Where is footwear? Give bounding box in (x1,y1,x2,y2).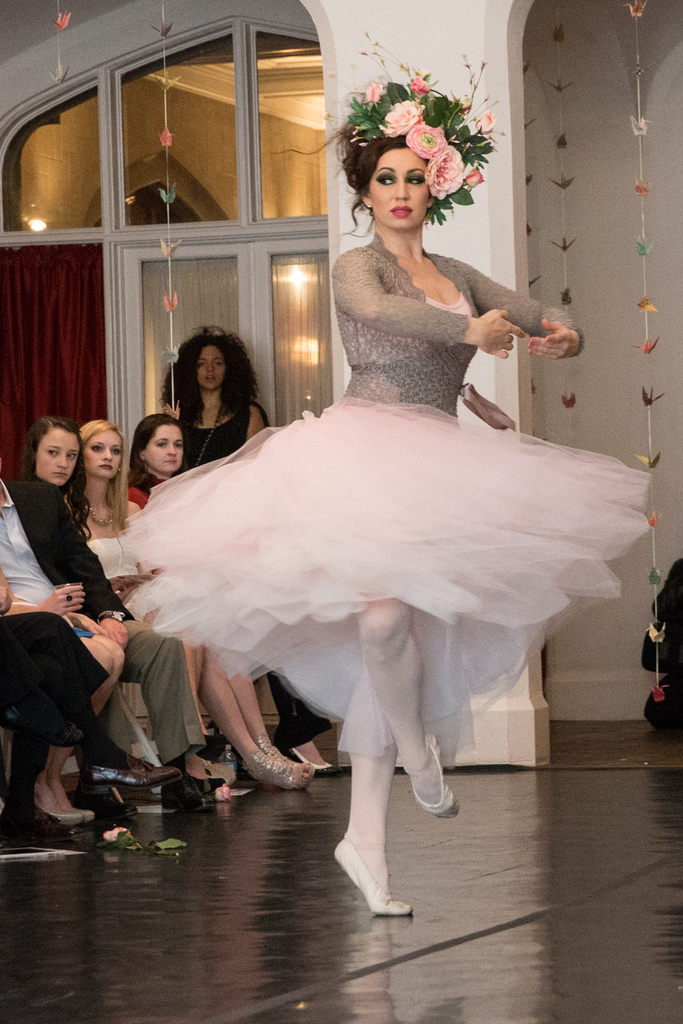
(86,790,134,825).
